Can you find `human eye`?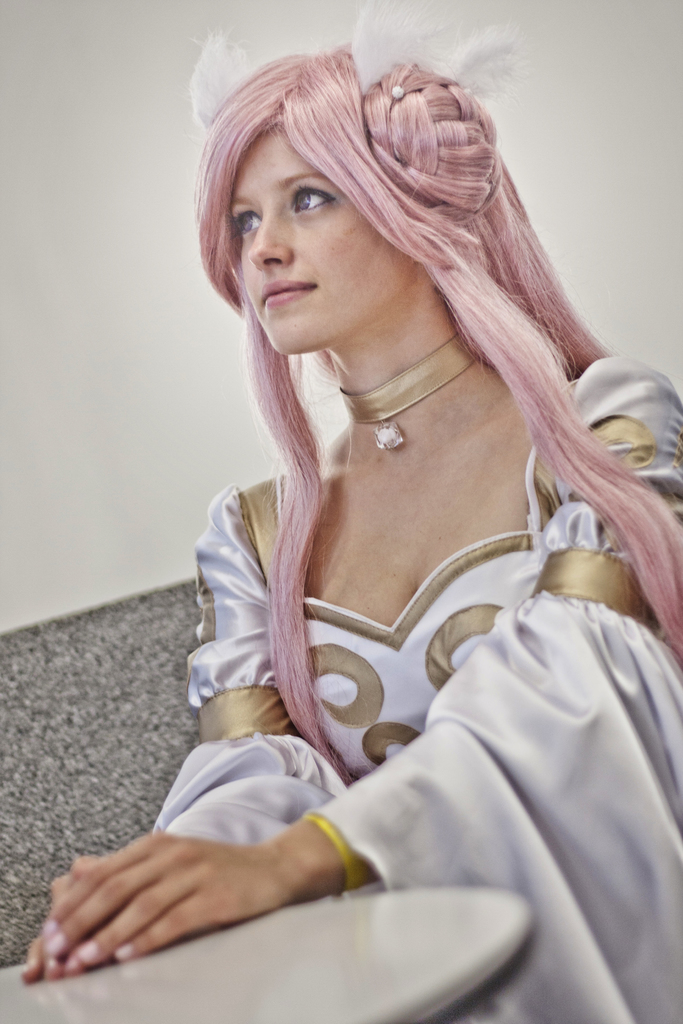
Yes, bounding box: <bbox>226, 207, 261, 242</bbox>.
